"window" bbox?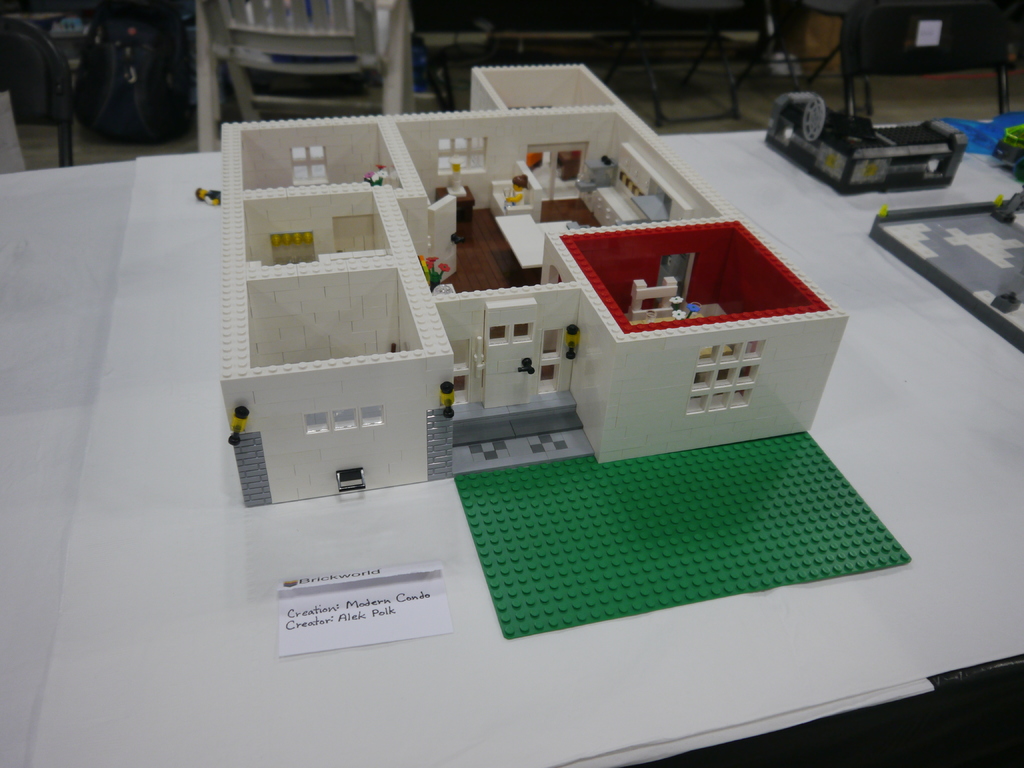
detection(291, 145, 325, 182)
